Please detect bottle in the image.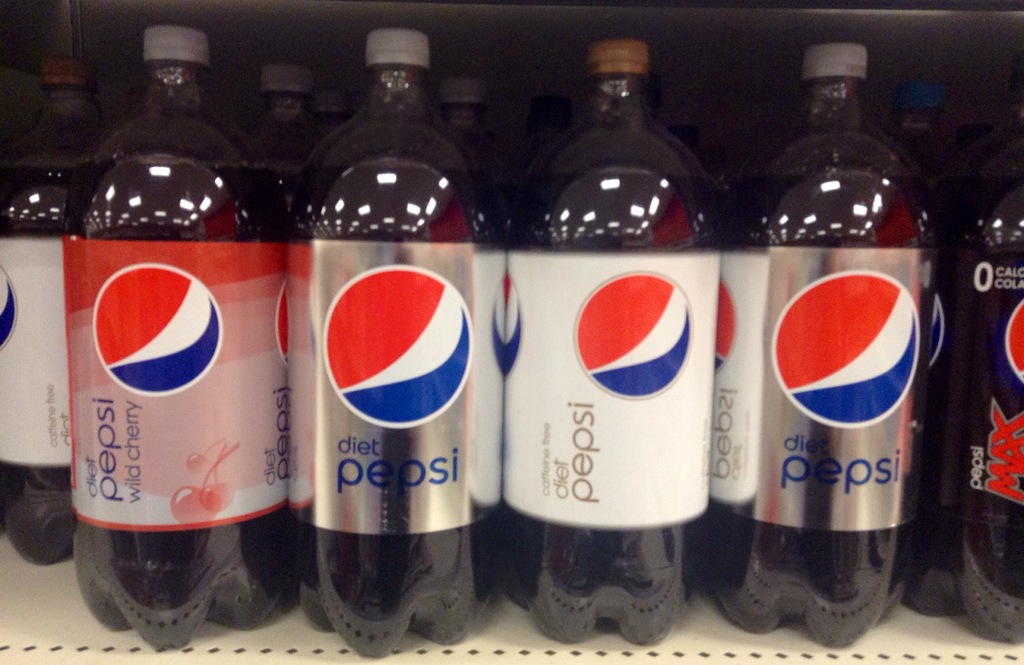
l=713, t=35, r=953, b=652.
